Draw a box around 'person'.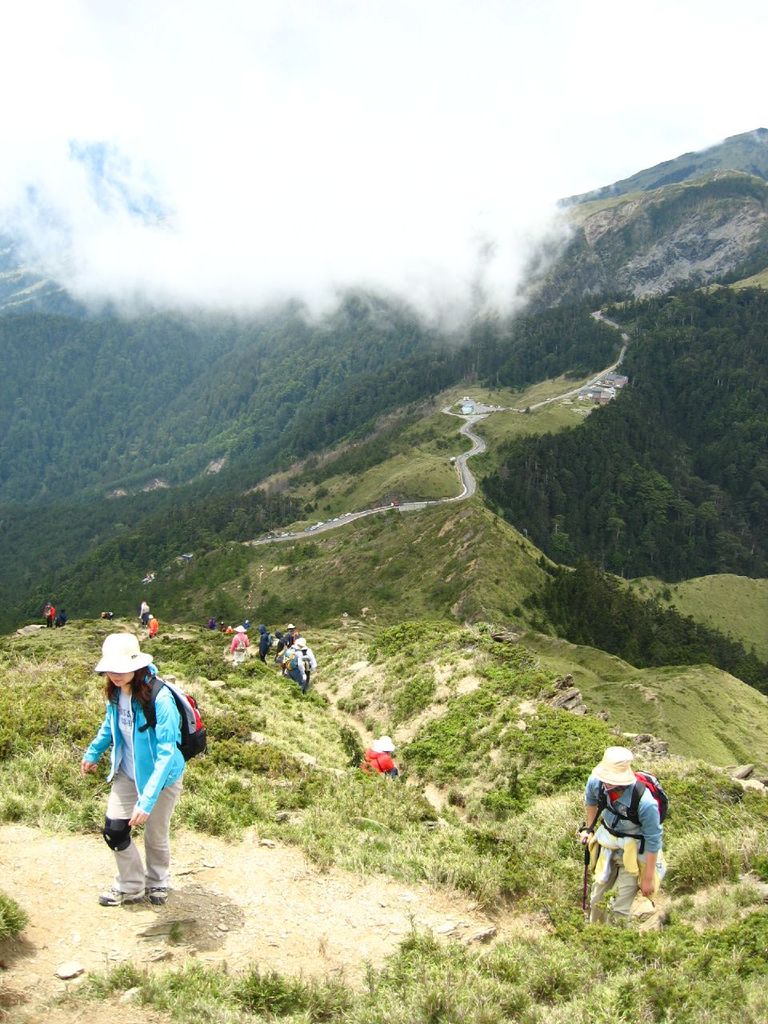
[left=54, top=610, right=70, bottom=624].
